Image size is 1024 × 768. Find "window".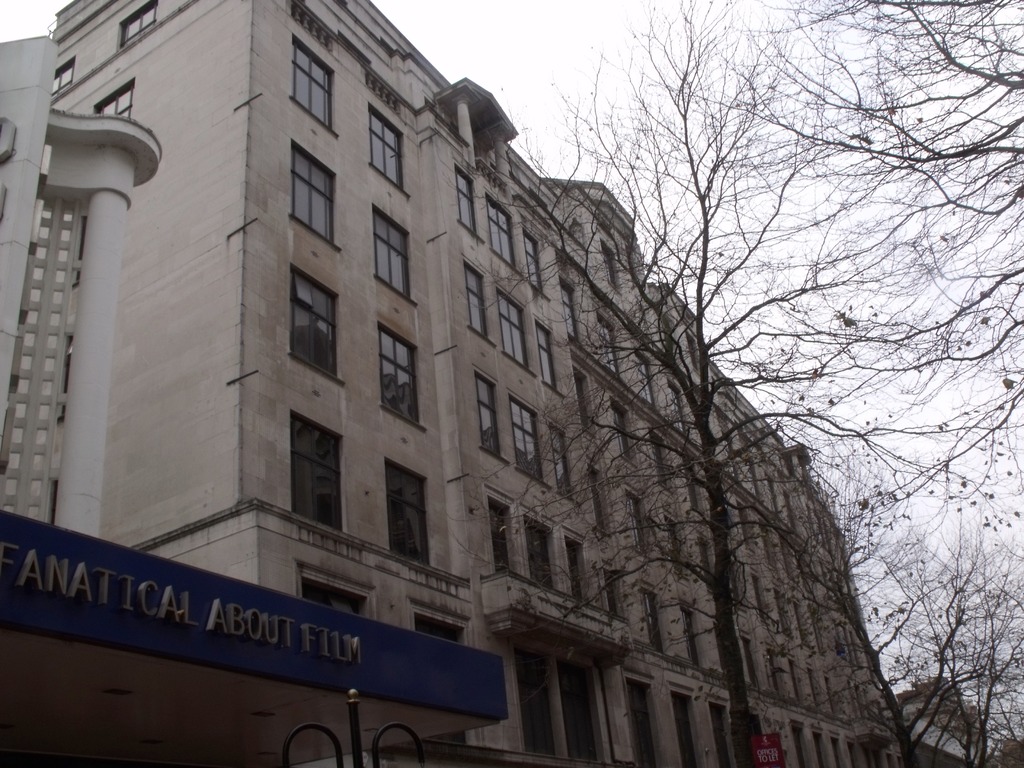
{"left": 495, "top": 284, "right": 531, "bottom": 369}.
